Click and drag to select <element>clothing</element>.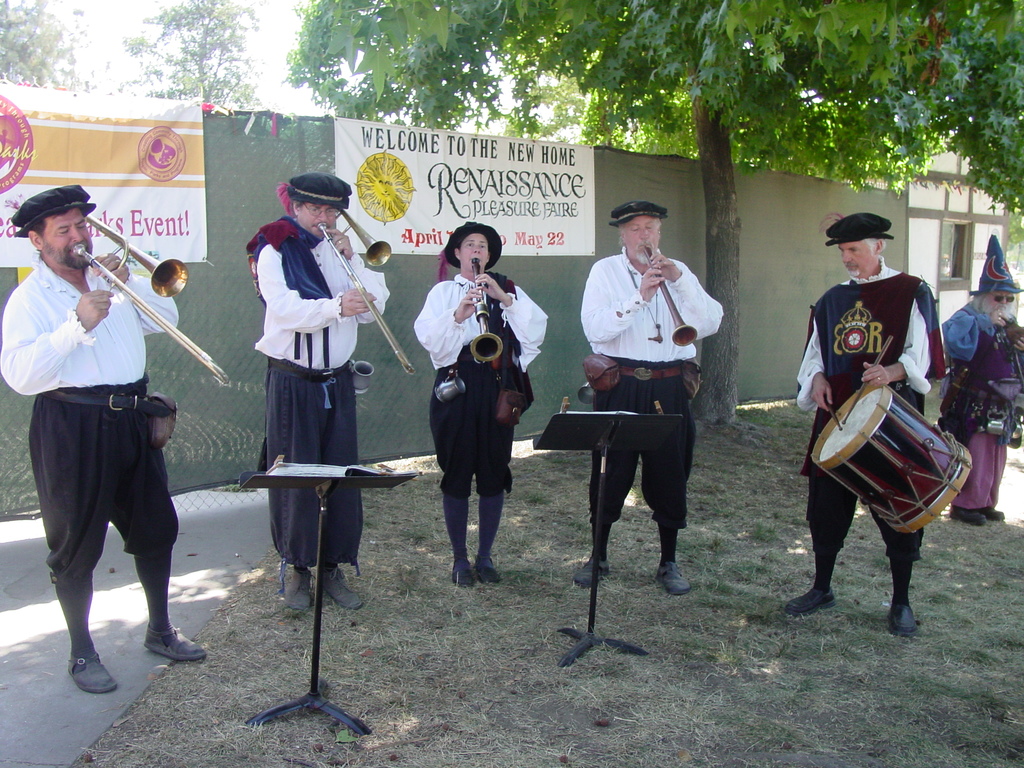
Selection: pyautogui.locateOnScreen(578, 241, 726, 529).
